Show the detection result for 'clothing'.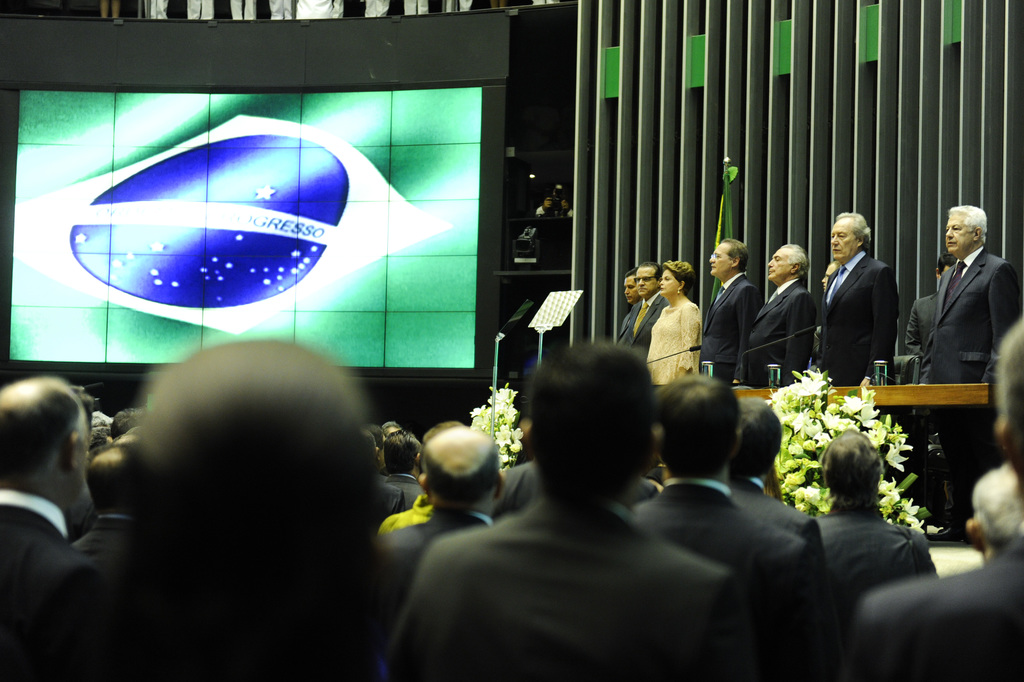
left=388, top=491, right=767, bottom=681.
